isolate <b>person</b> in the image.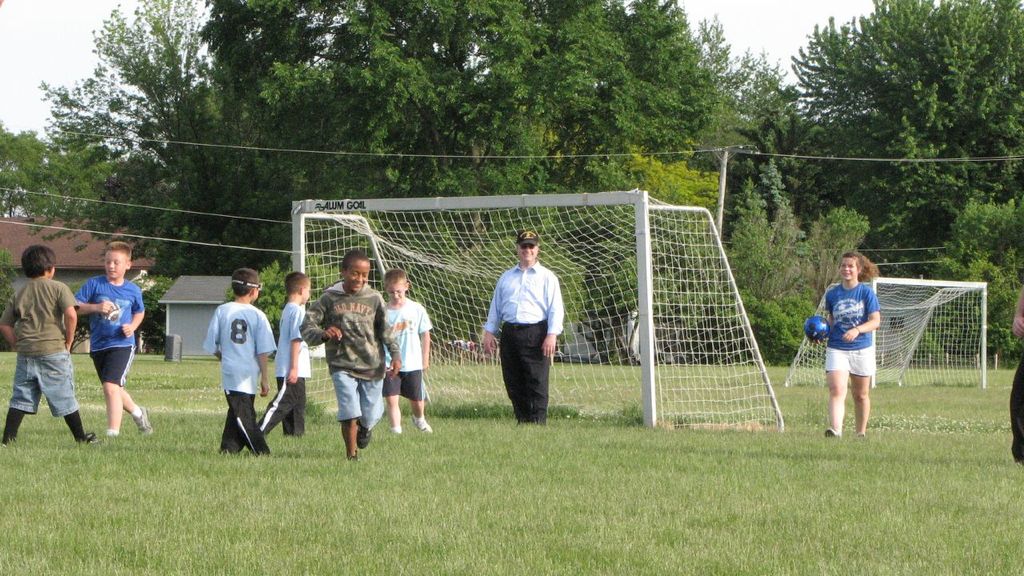
Isolated region: 811 254 883 438.
